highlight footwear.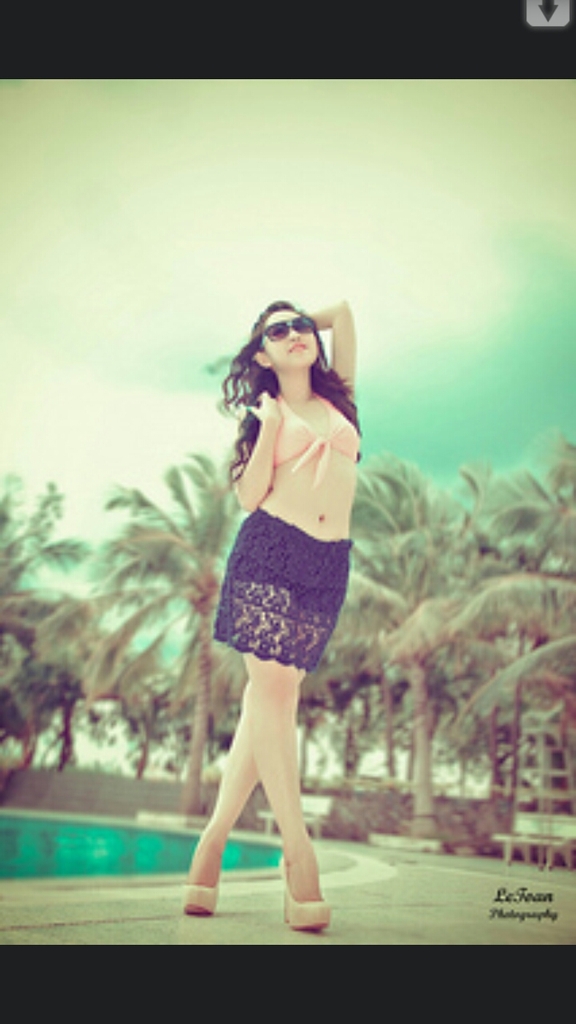
Highlighted region: {"left": 293, "top": 882, "right": 338, "bottom": 933}.
